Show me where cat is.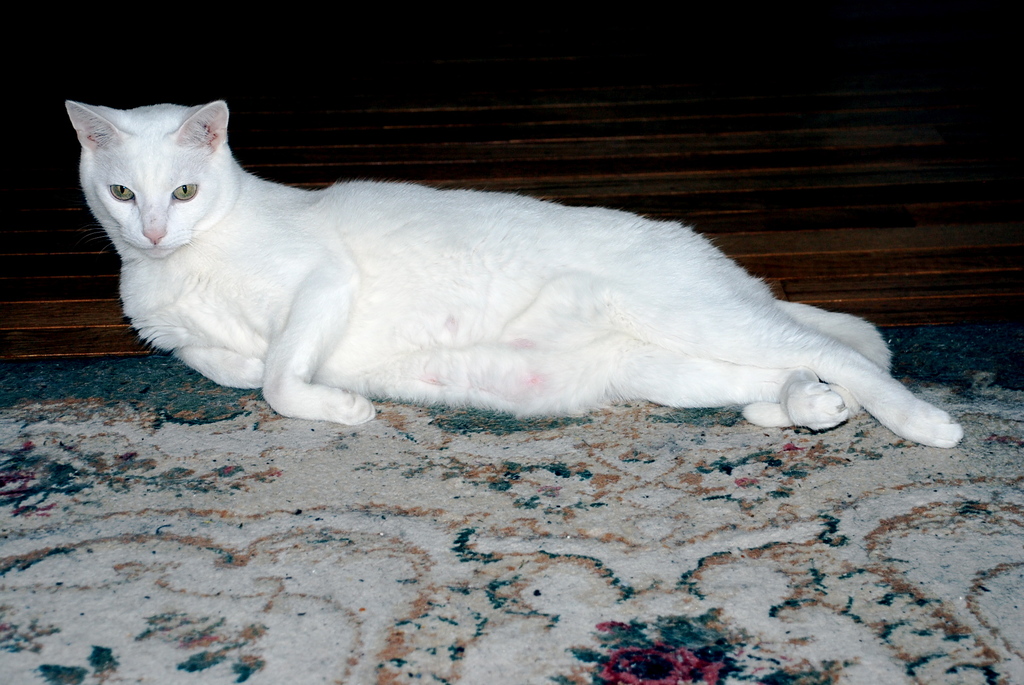
cat is at detection(61, 98, 961, 443).
